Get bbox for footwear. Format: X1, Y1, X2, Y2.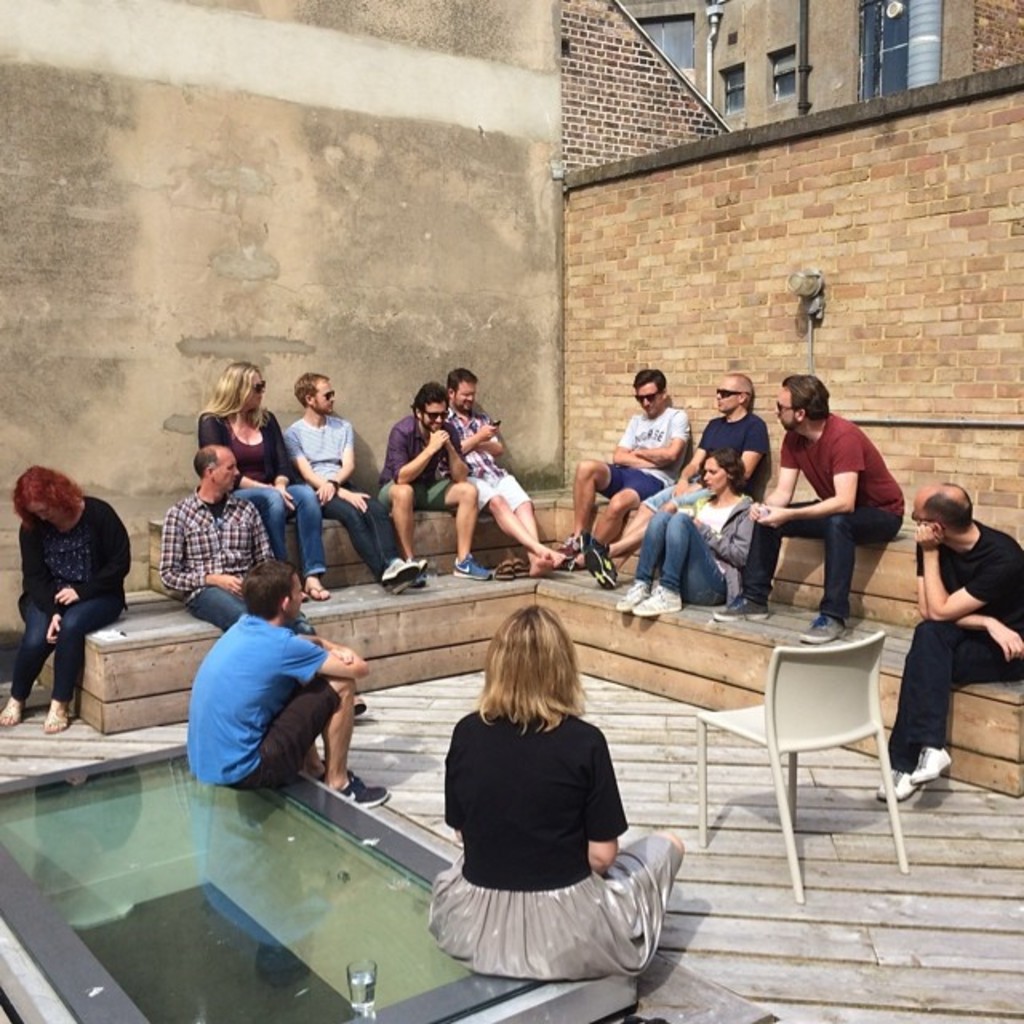
0, 691, 19, 739.
